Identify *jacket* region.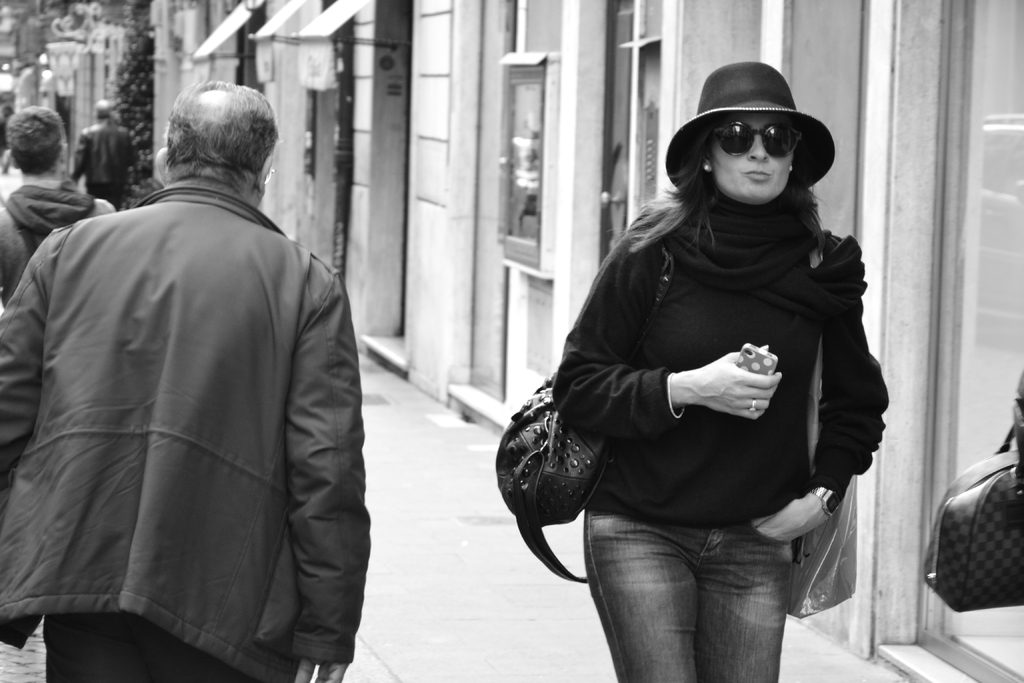
Region: <bbox>0, 178, 370, 682</bbox>.
